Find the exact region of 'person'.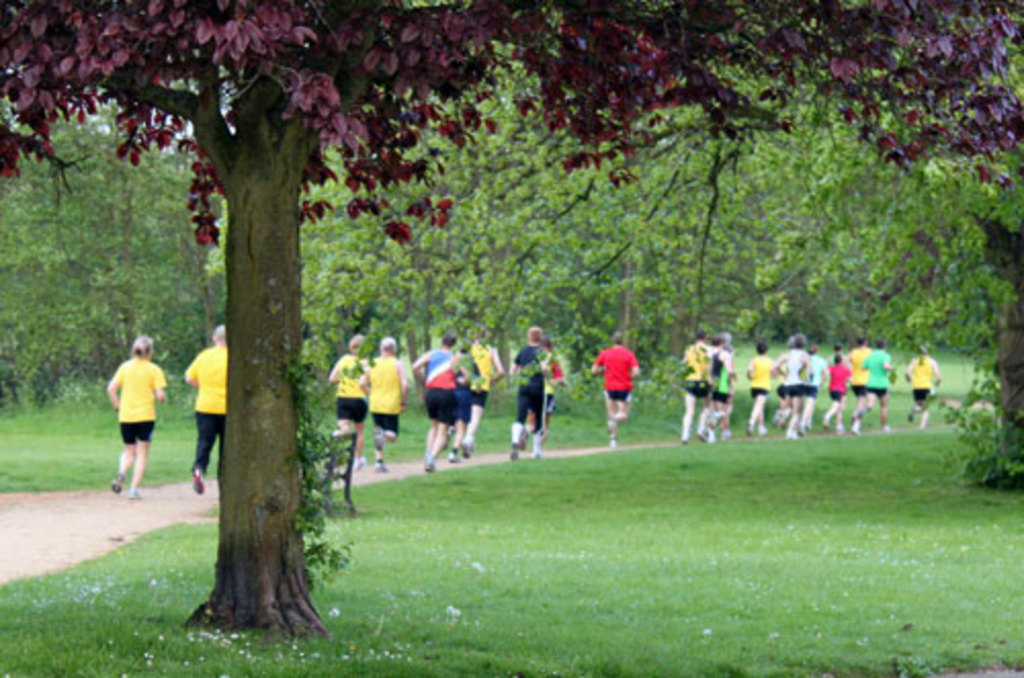
Exact region: bbox(414, 332, 469, 473).
